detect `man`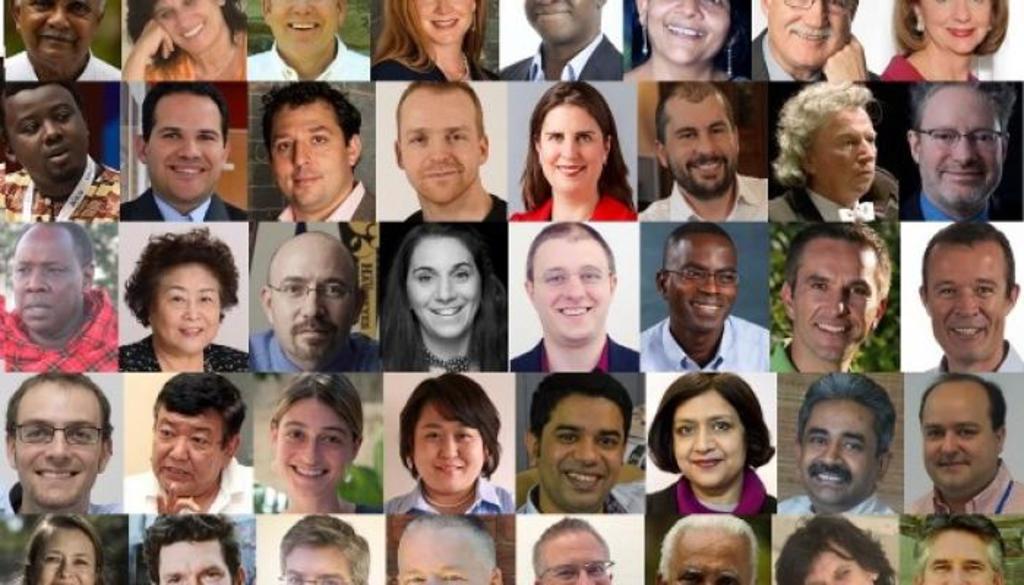
bbox=[632, 76, 768, 224]
